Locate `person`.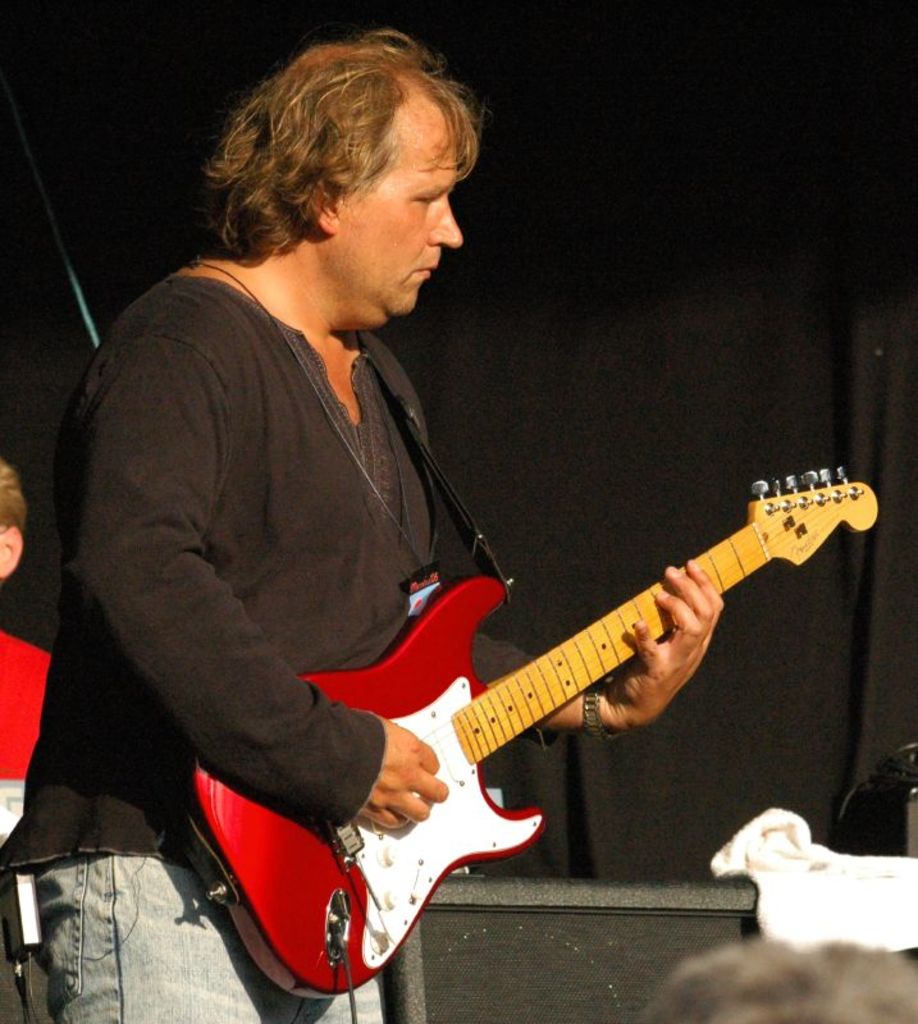
Bounding box: [left=0, top=461, right=51, bottom=783].
